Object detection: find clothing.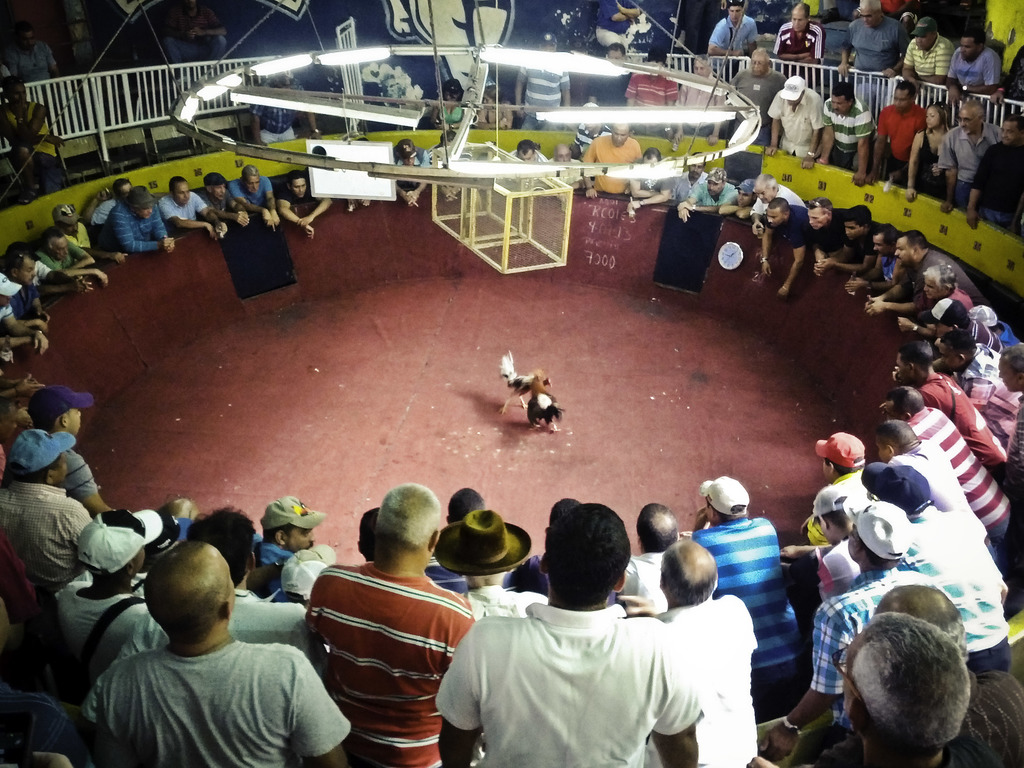
(x1=826, y1=523, x2=885, y2=588).
